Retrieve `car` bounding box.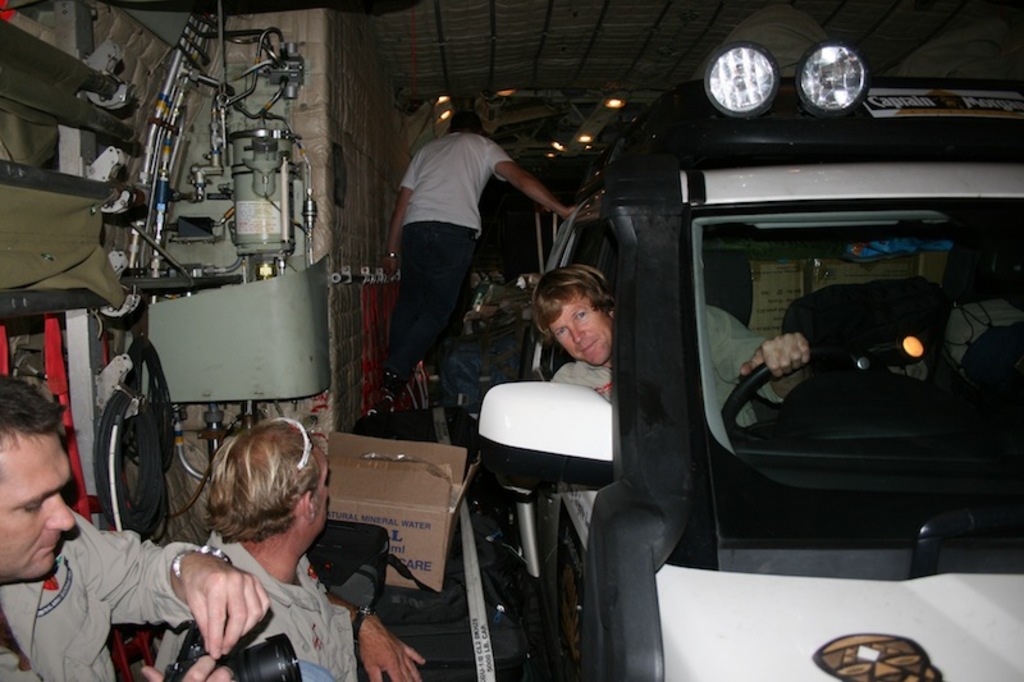
Bounding box: [x1=452, y1=36, x2=1023, y2=681].
